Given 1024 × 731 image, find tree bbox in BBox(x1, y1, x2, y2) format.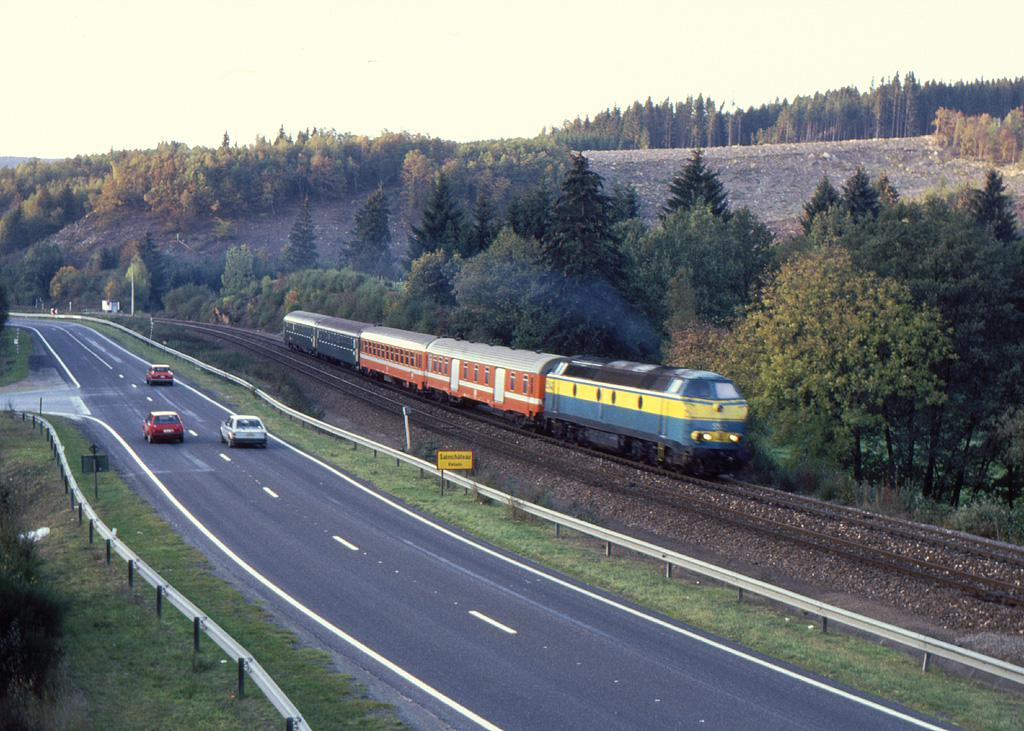
BBox(381, 249, 469, 325).
